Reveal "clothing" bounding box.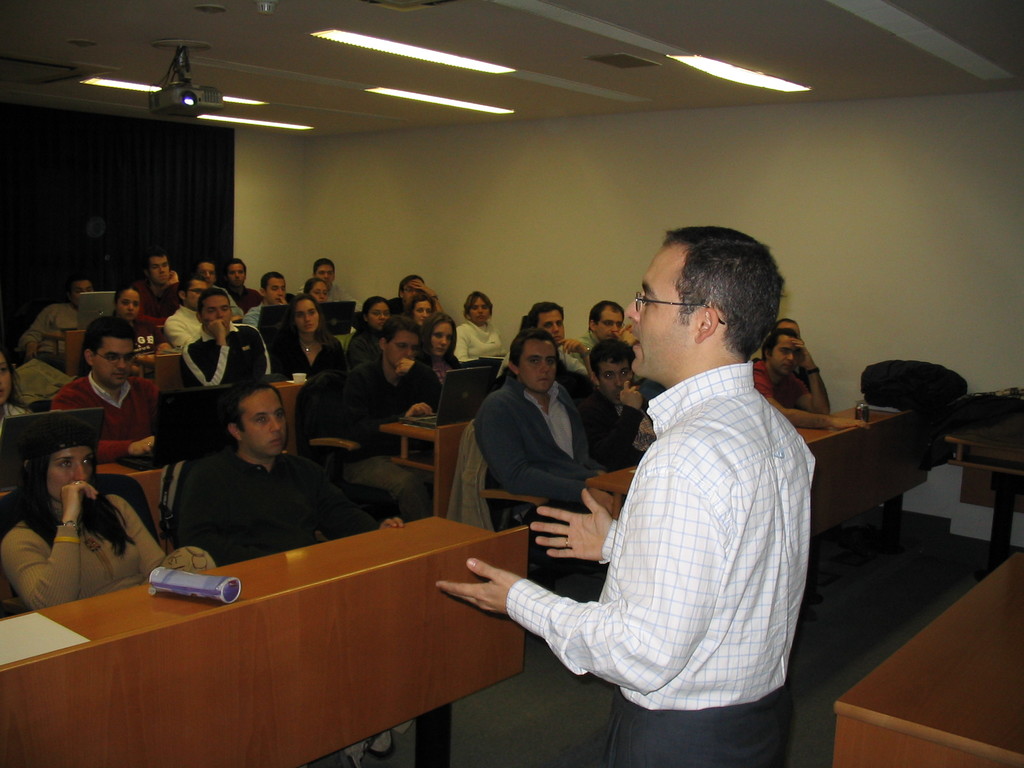
Revealed: select_region(573, 385, 669, 479).
